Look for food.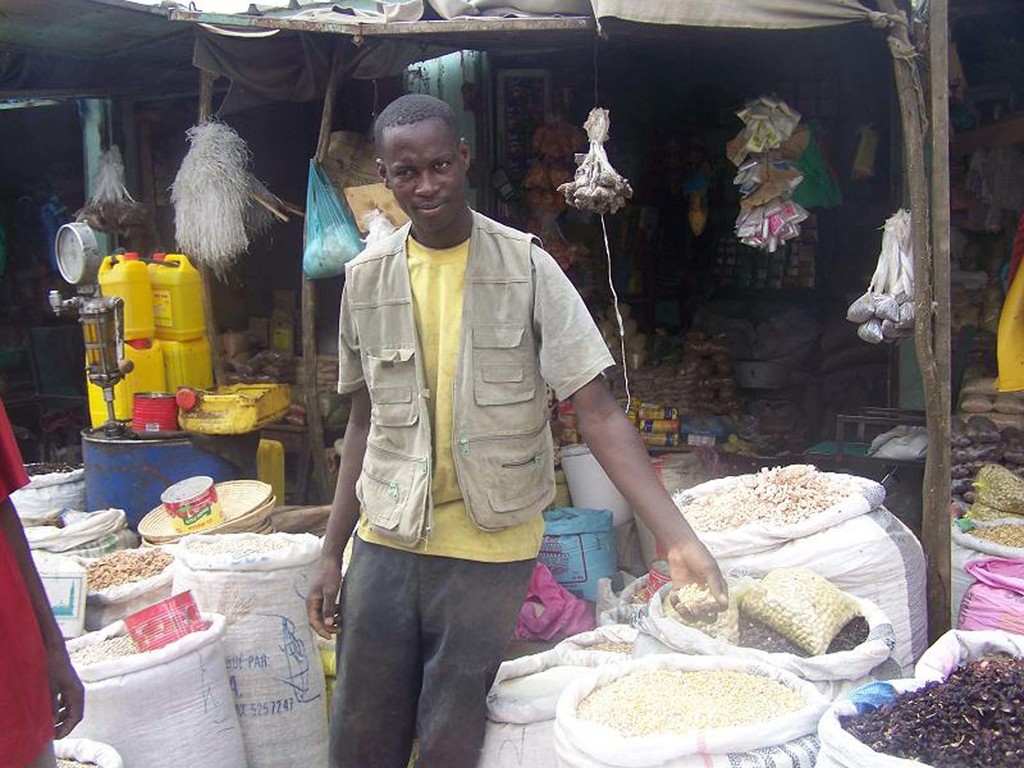
Found: Rect(582, 637, 634, 653).
